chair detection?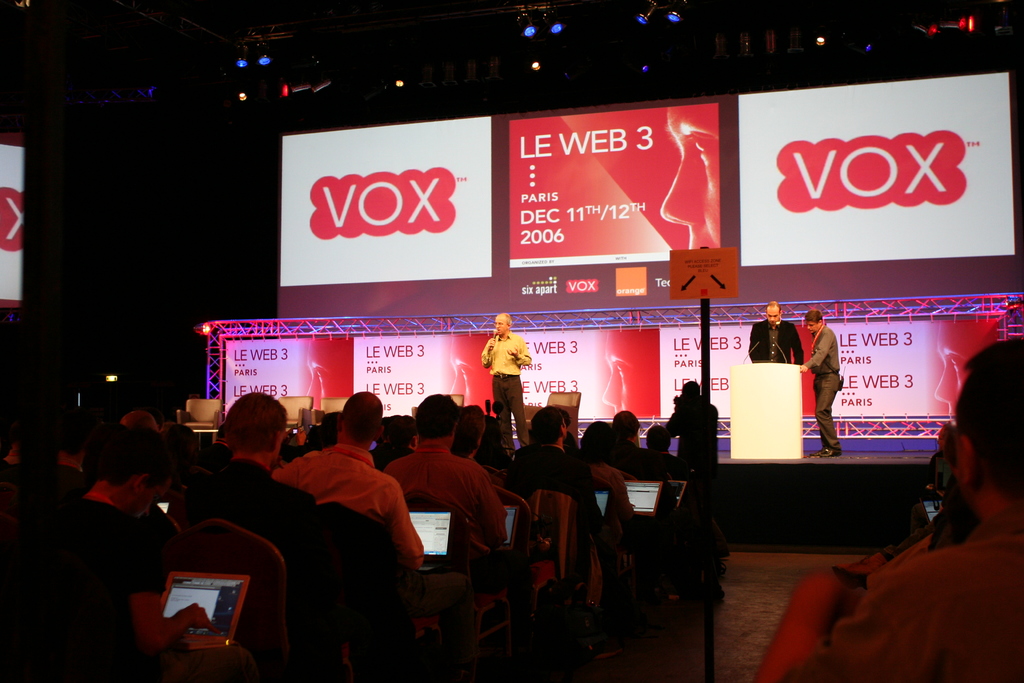
box(525, 390, 584, 432)
